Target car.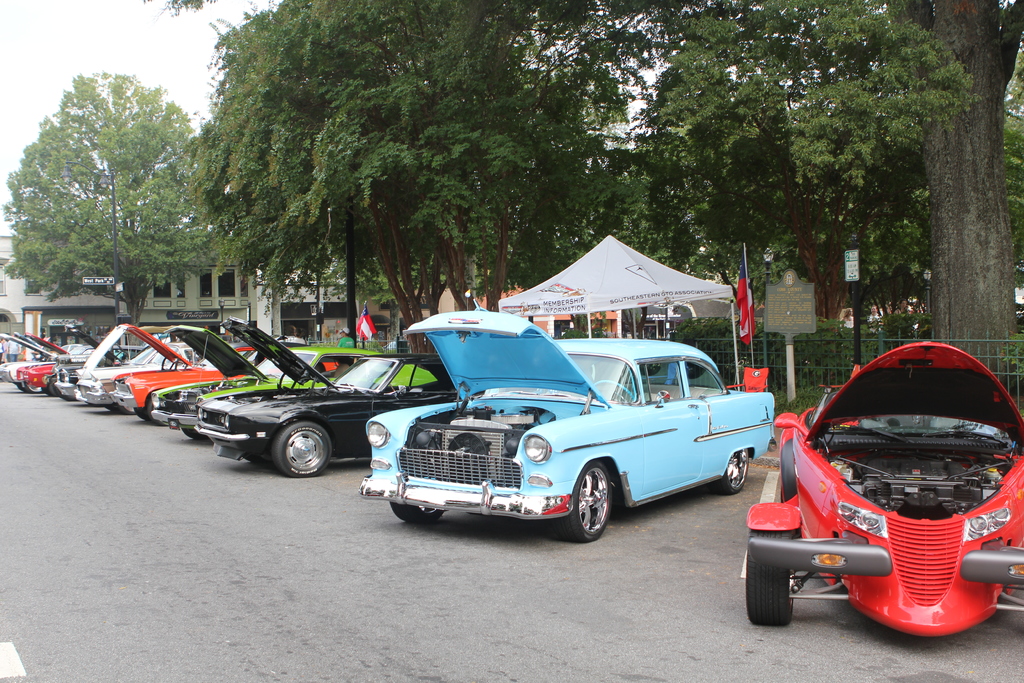
Target region: crop(740, 339, 1023, 639).
